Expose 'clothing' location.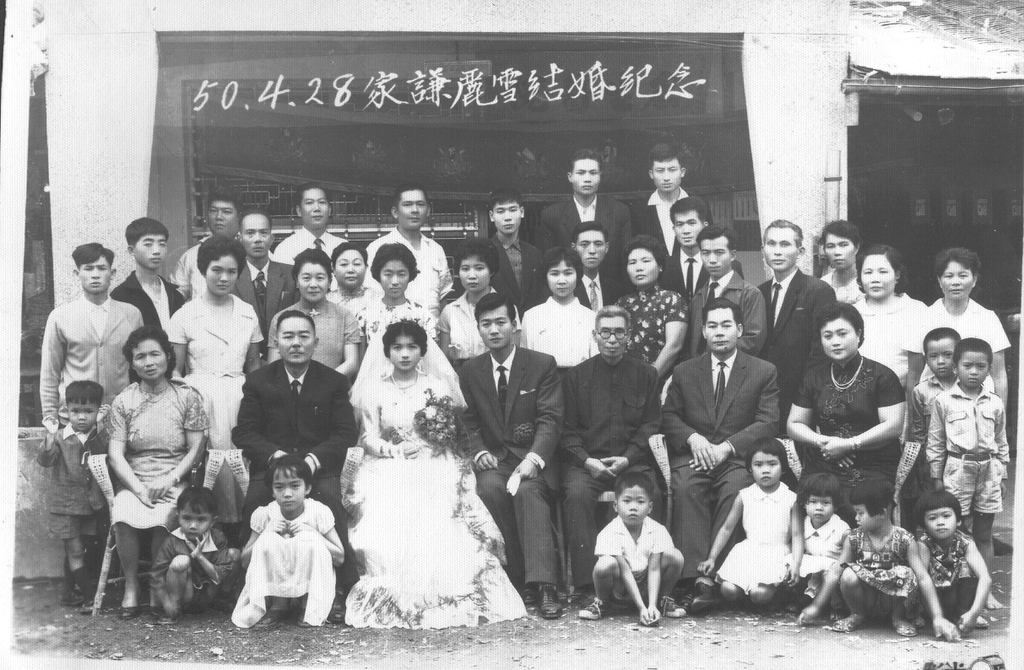
Exposed at box(233, 499, 341, 635).
